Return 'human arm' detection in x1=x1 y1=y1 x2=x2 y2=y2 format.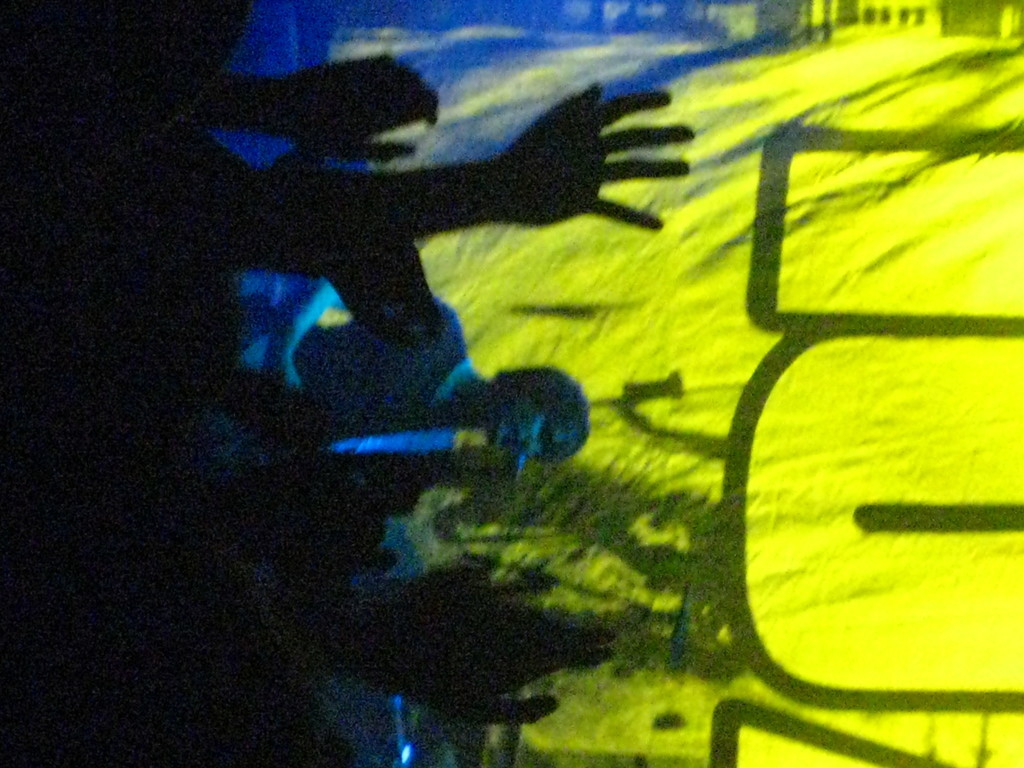
x1=253 y1=72 x2=690 y2=228.
